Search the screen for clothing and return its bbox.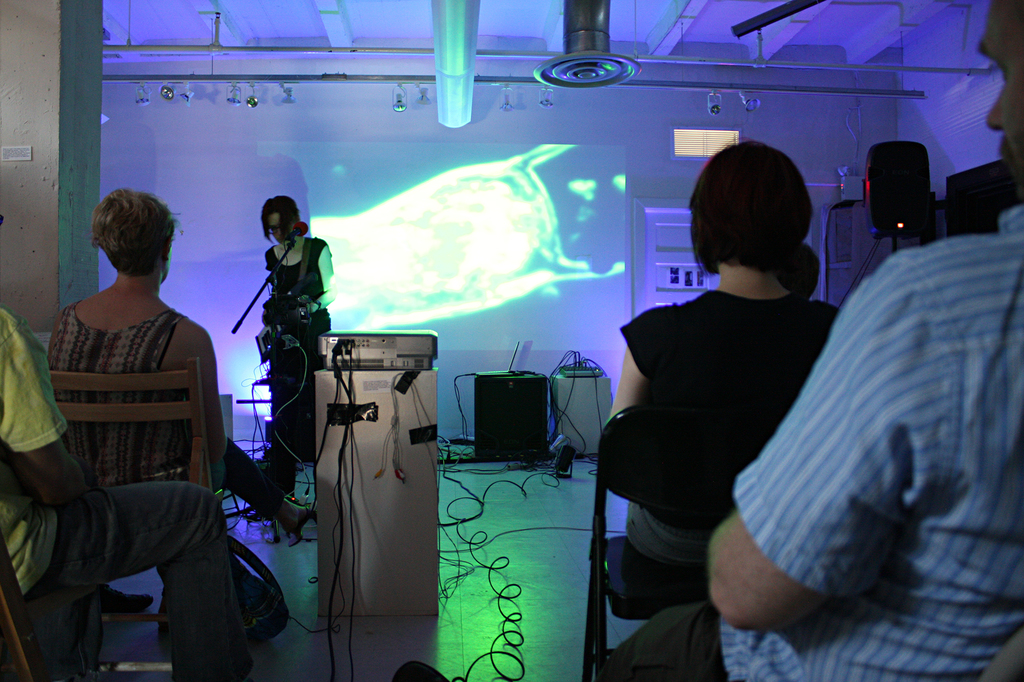
Found: locate(266, 225, 330, 466).
